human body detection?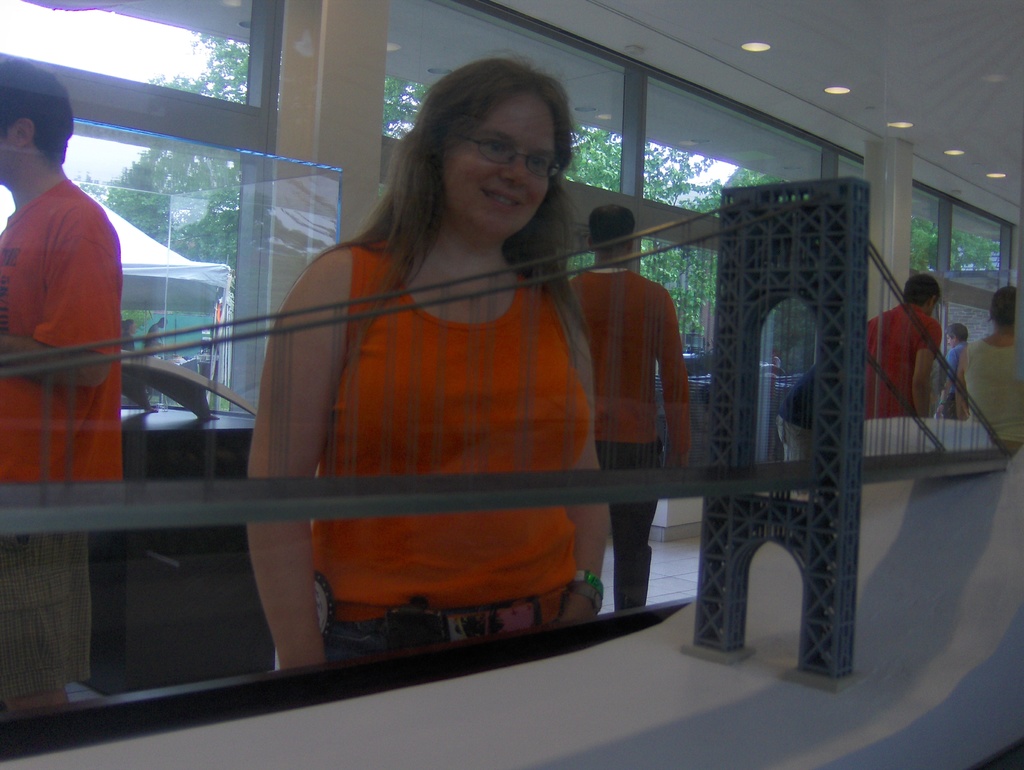
857, 301, 936, 421
